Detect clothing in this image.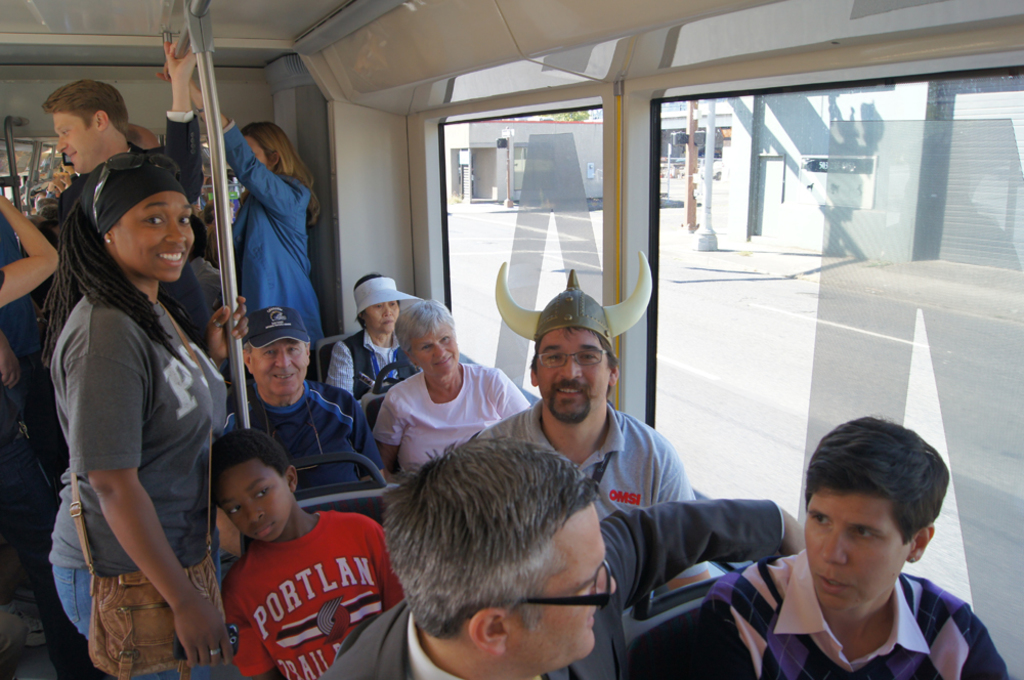
Detection: (x1=470, y1=398, x2=696, y2=524).
